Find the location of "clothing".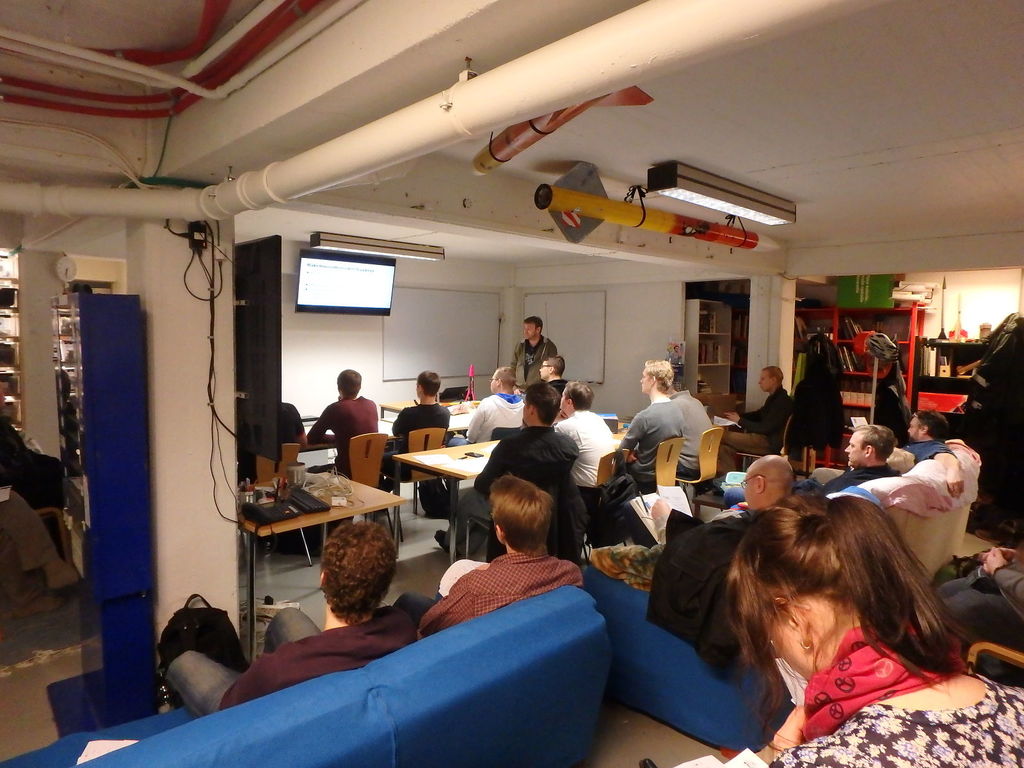
Location: Rect(513, 339, 558, 389).
